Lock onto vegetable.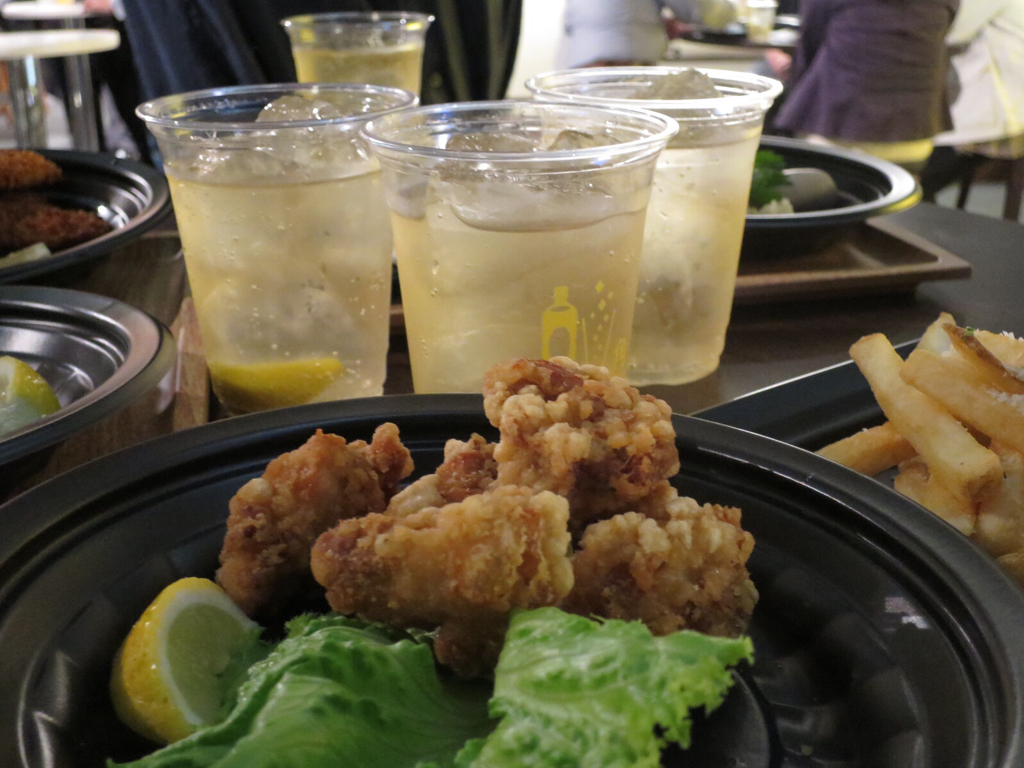
Locked: 95,609,483,767.
